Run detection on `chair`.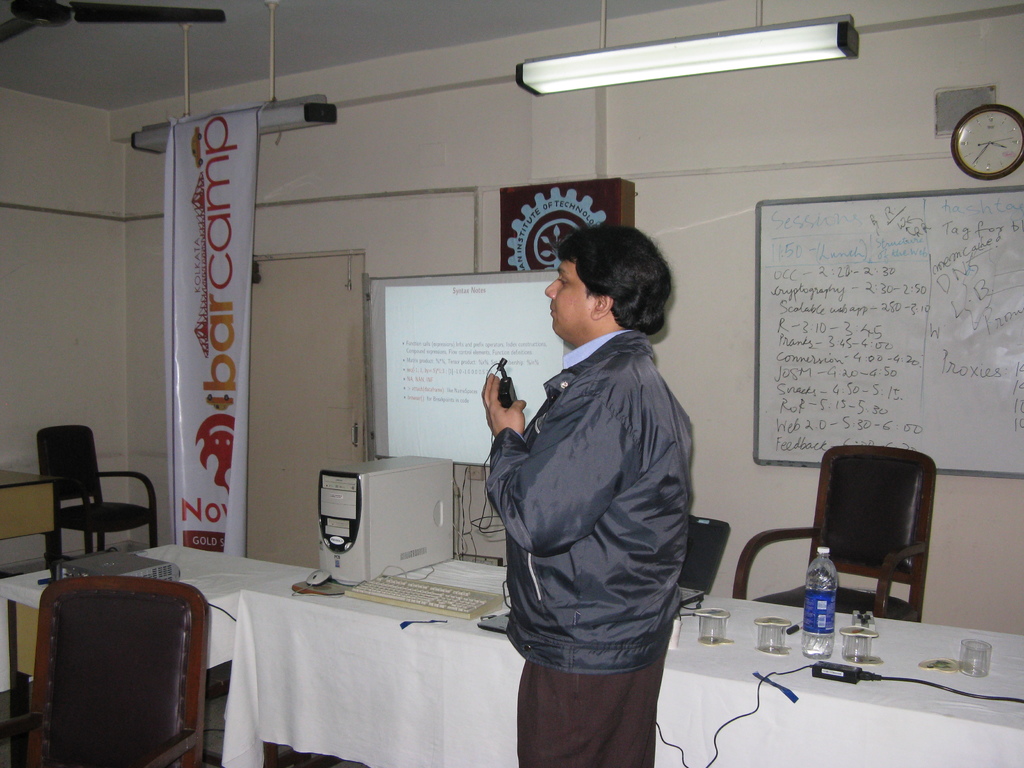
Result: <box>0,577,212,767</box>.
